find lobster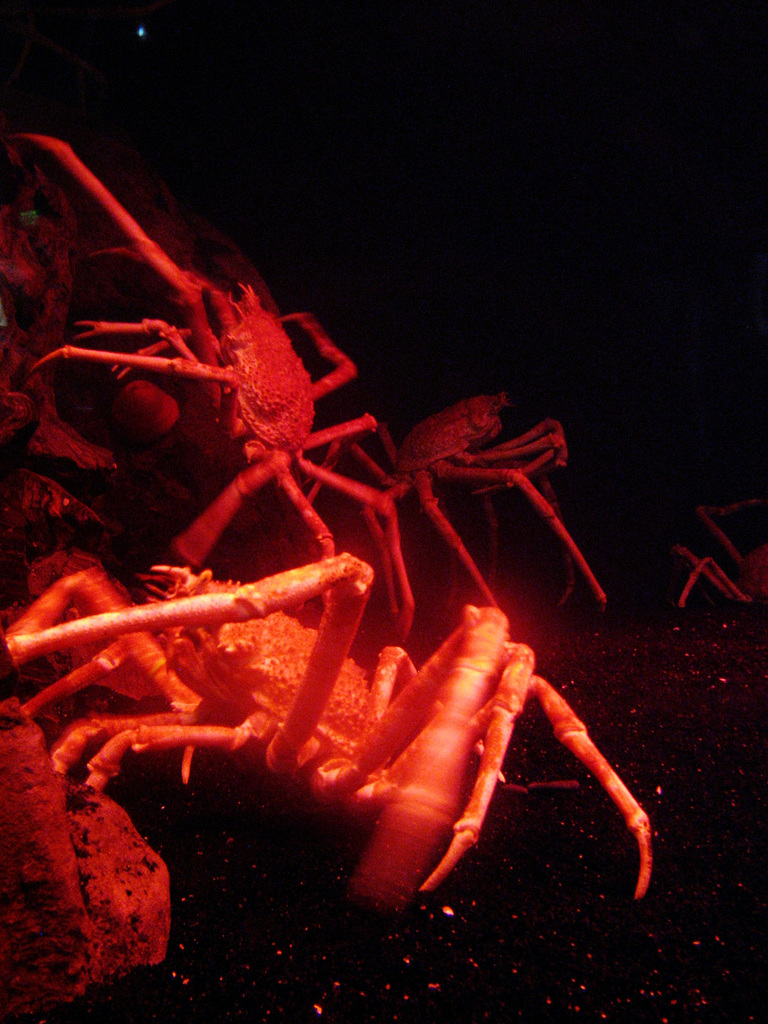
l=9, t=128, r=425, b=621
